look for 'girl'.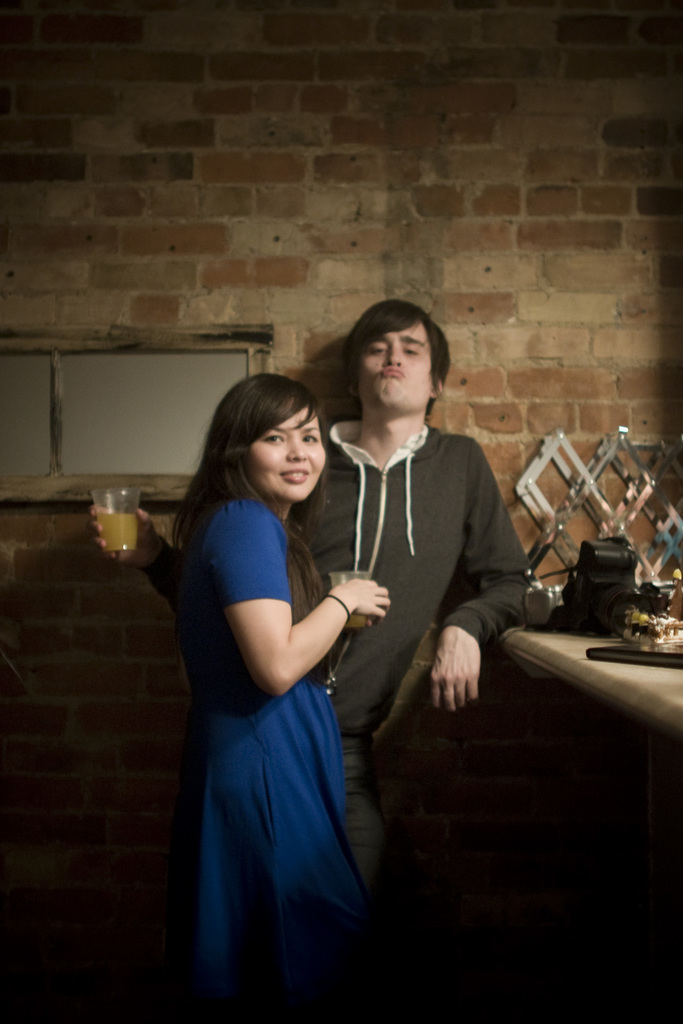
Found: 174 372 390 1023.
